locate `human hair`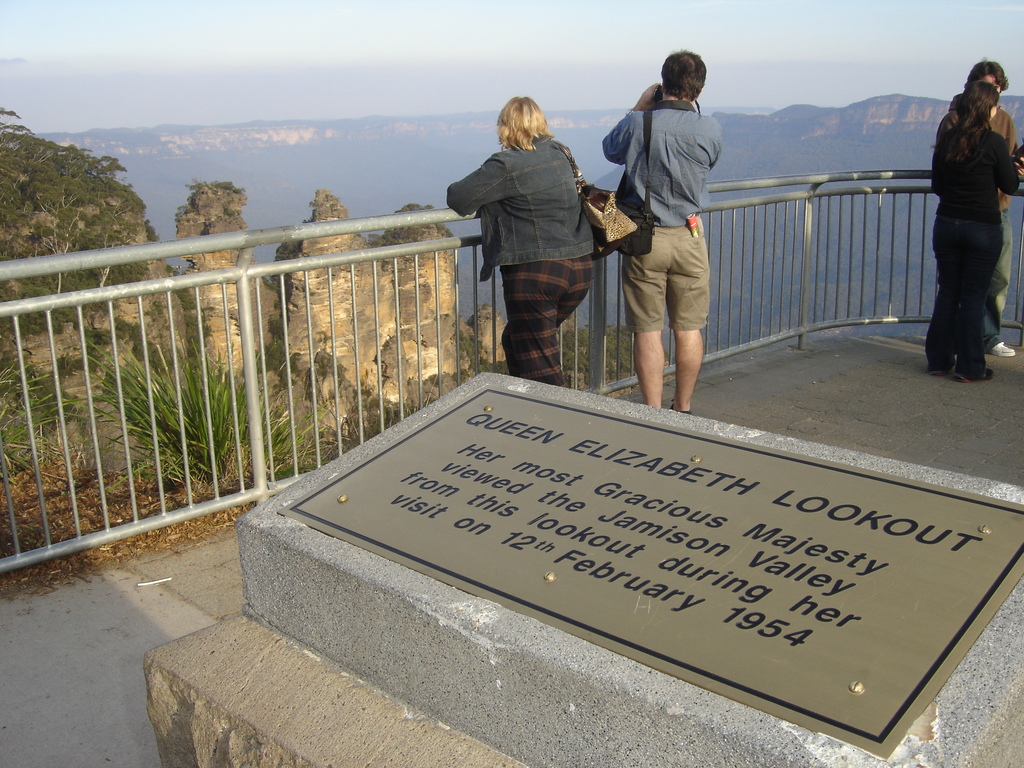
locate(966, 58, 1011, 93)
